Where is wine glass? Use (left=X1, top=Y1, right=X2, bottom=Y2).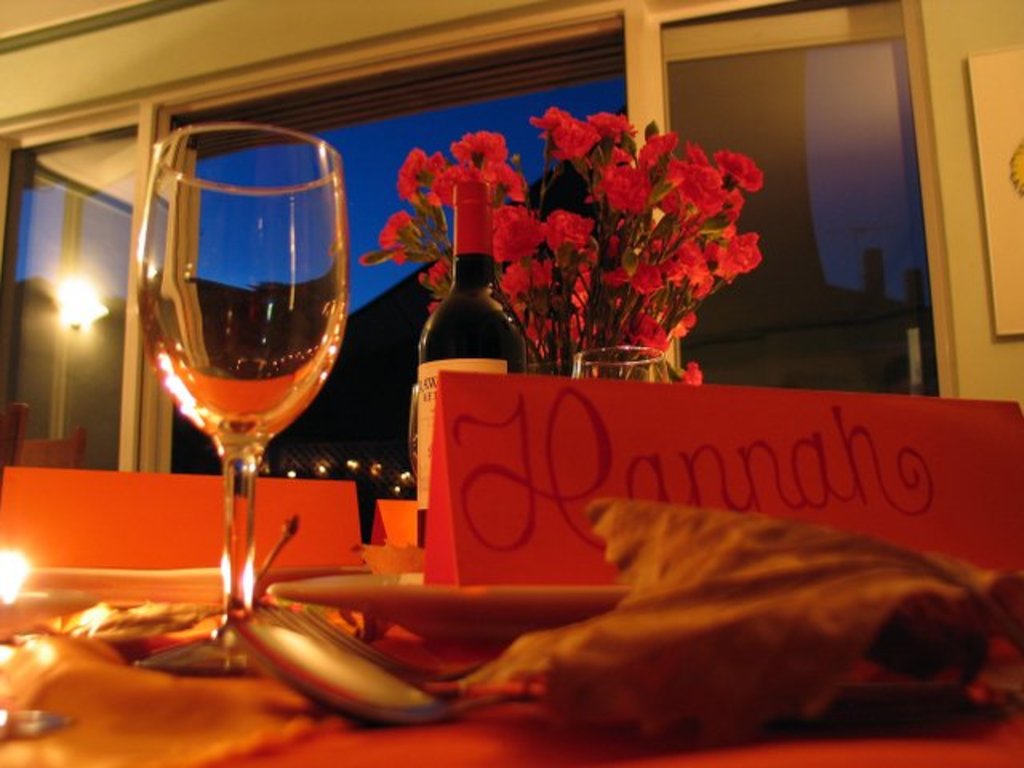
(left=136, top=122, right=346, bottom=670).
